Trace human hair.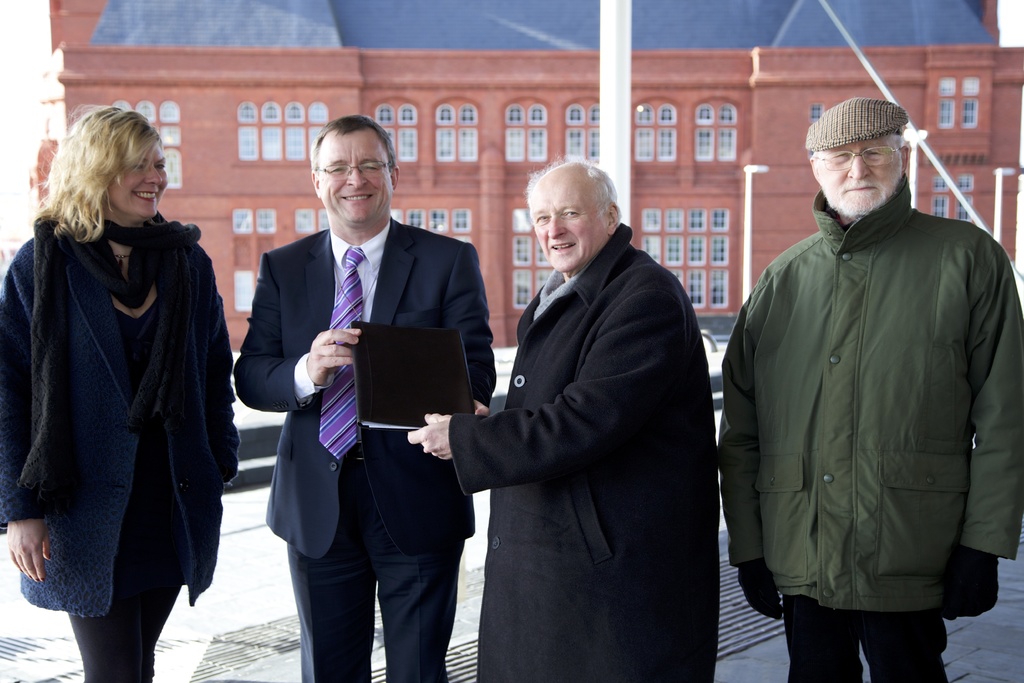
Traced to [x1=521, y1=149, x2=621, y2=222].
